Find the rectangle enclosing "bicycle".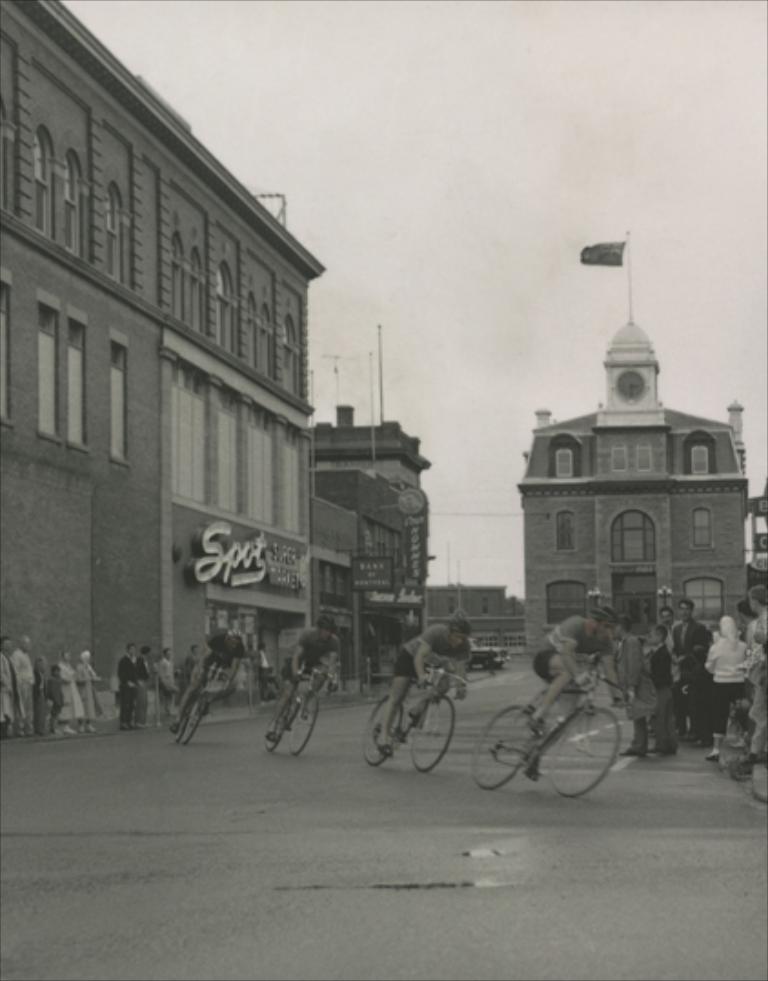
pyautogui.locateOnScreen(368, 661, 479, 781).
